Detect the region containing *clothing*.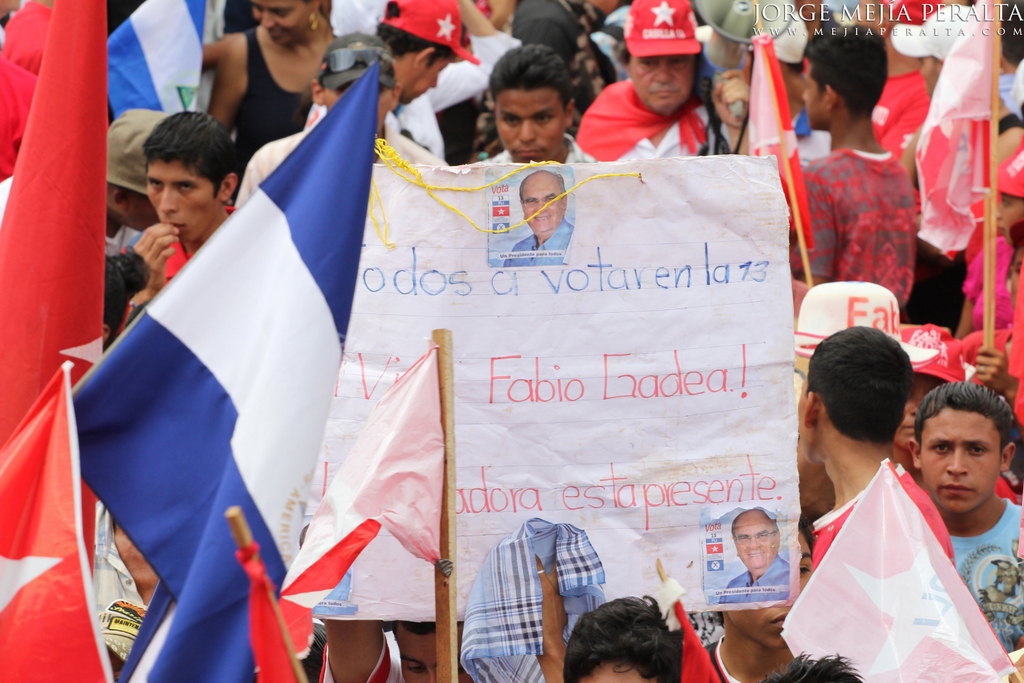
943,492,1023,650.
